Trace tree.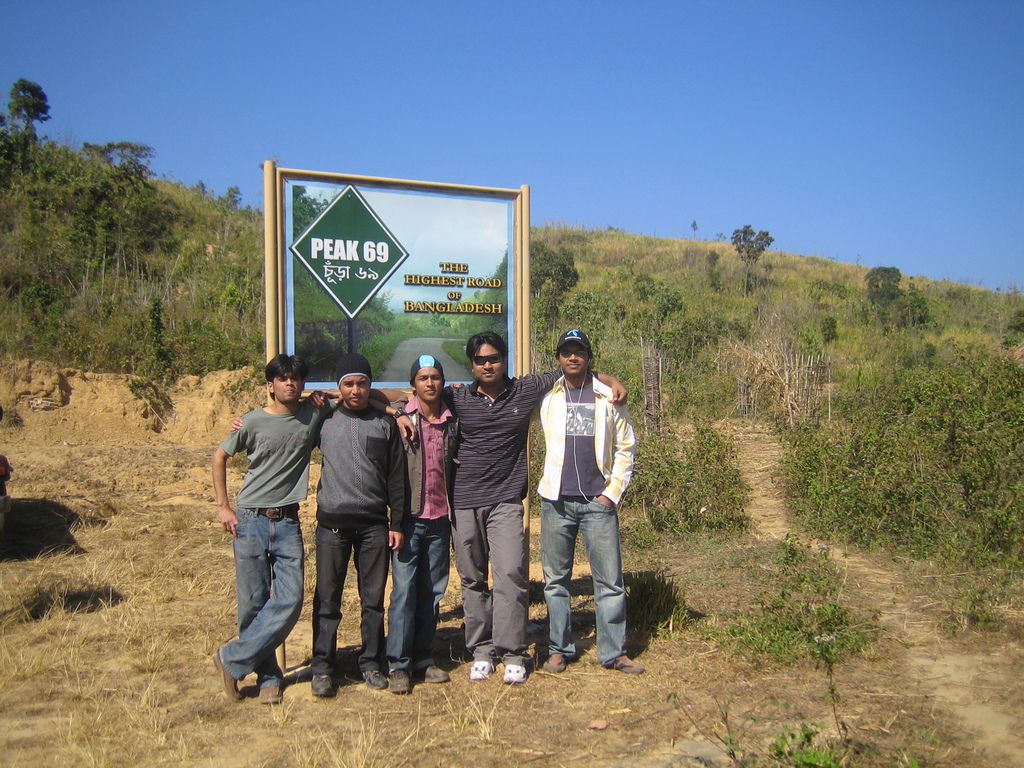
Traced to x1=863, y1=260, x2=900, y2=287.
